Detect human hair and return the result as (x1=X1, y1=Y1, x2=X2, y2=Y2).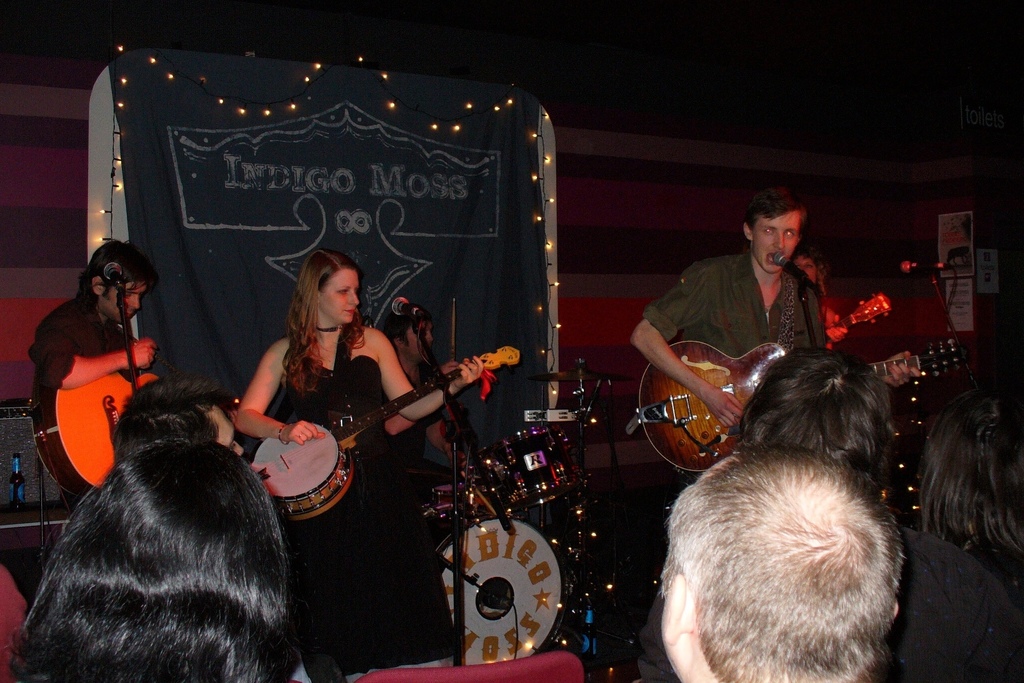
(x1=791, y1=245, x2=830, y2=302).
